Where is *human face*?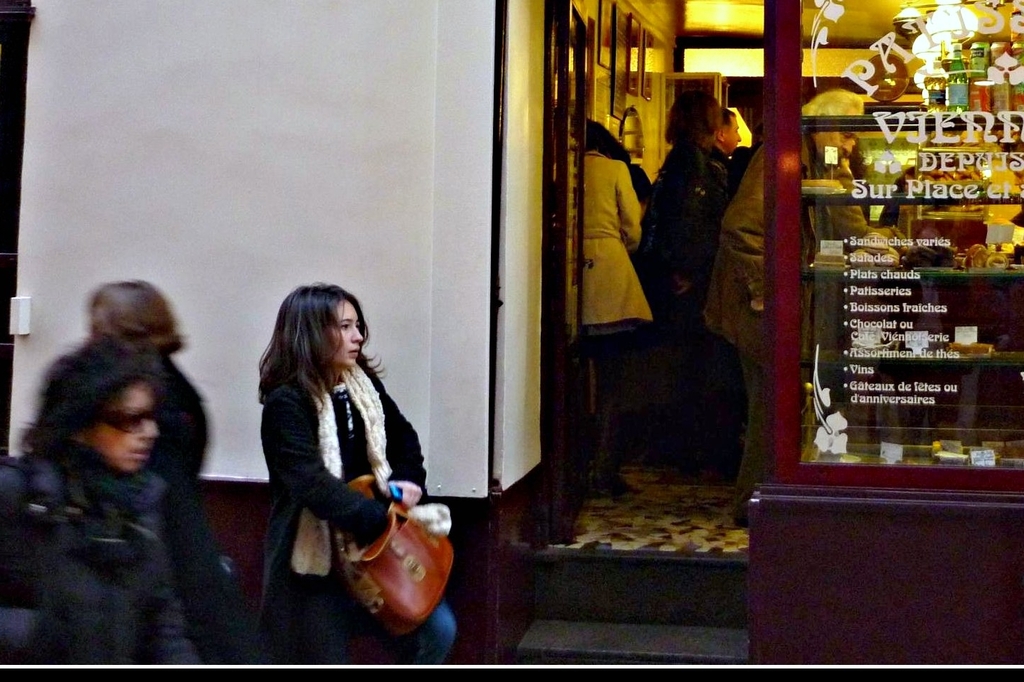
box=[722, 109, 740, 154].
